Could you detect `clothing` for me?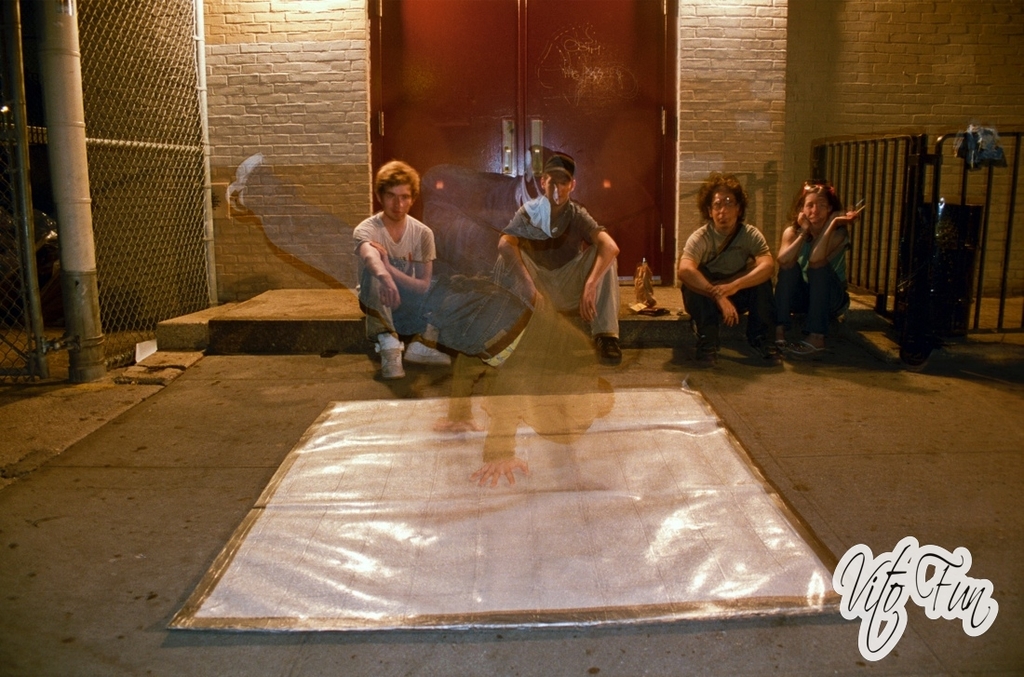
Detection result: {"left": 353, "top": 211, "right": 432, "bottom": 336}.
